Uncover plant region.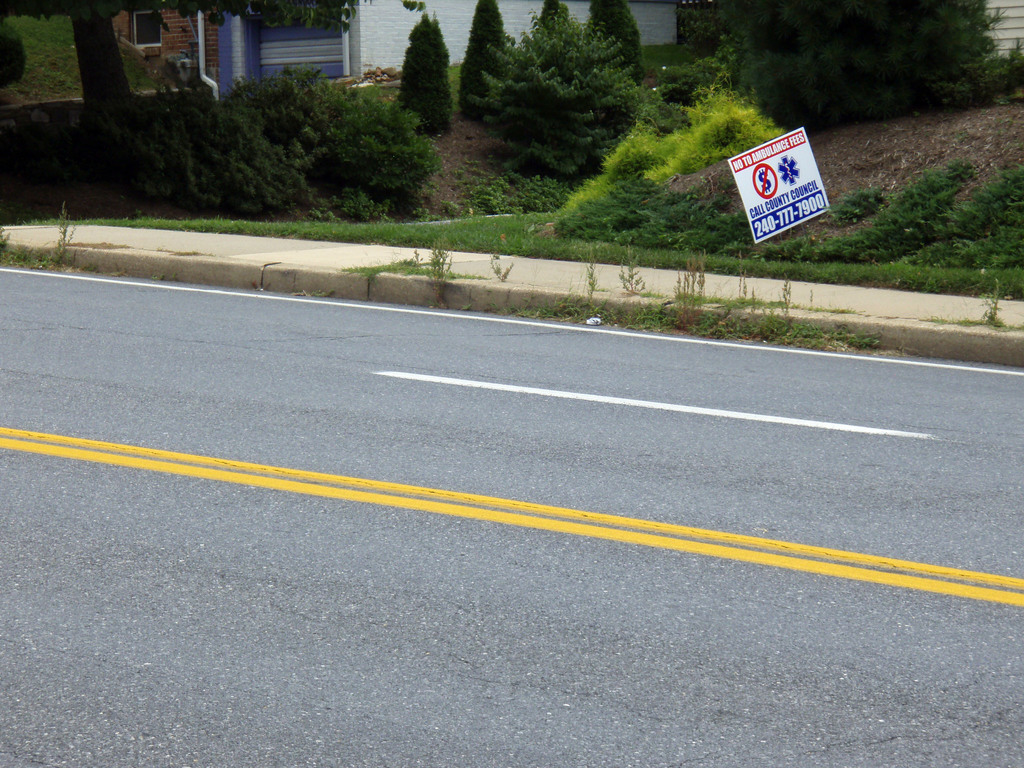
Uncovered: {"left": 602, "top": 77, "right": 790, "bottom": 183}.
